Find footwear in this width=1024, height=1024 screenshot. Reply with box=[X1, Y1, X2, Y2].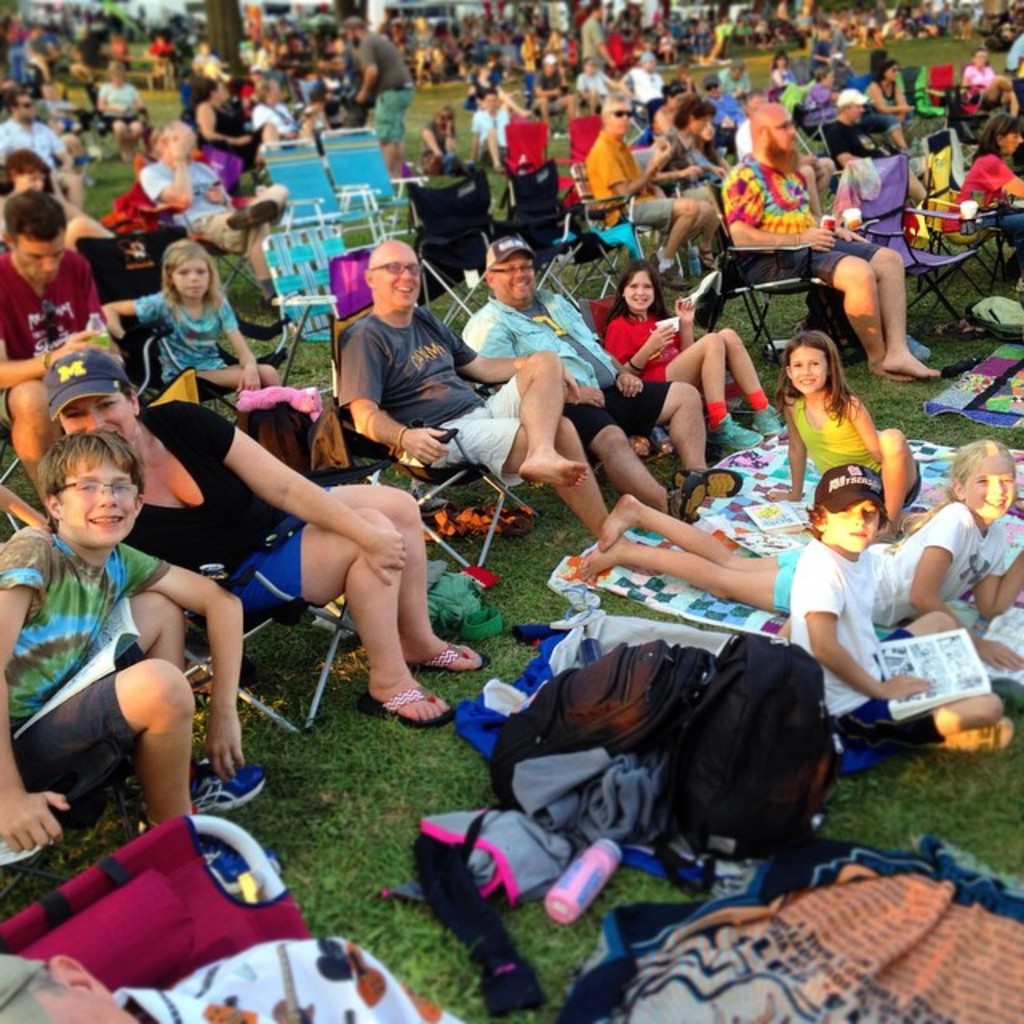
box=[358, 688, 454, 731].
